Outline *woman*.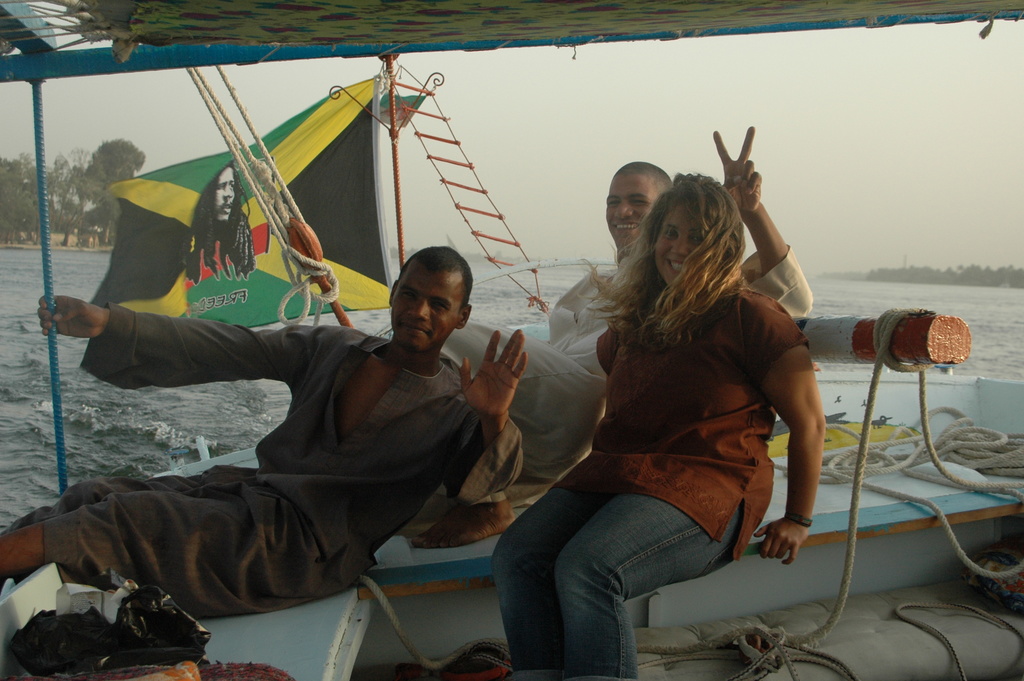
Outline: pyautogui.locateOnScreen(504, 143, 839, 680).
